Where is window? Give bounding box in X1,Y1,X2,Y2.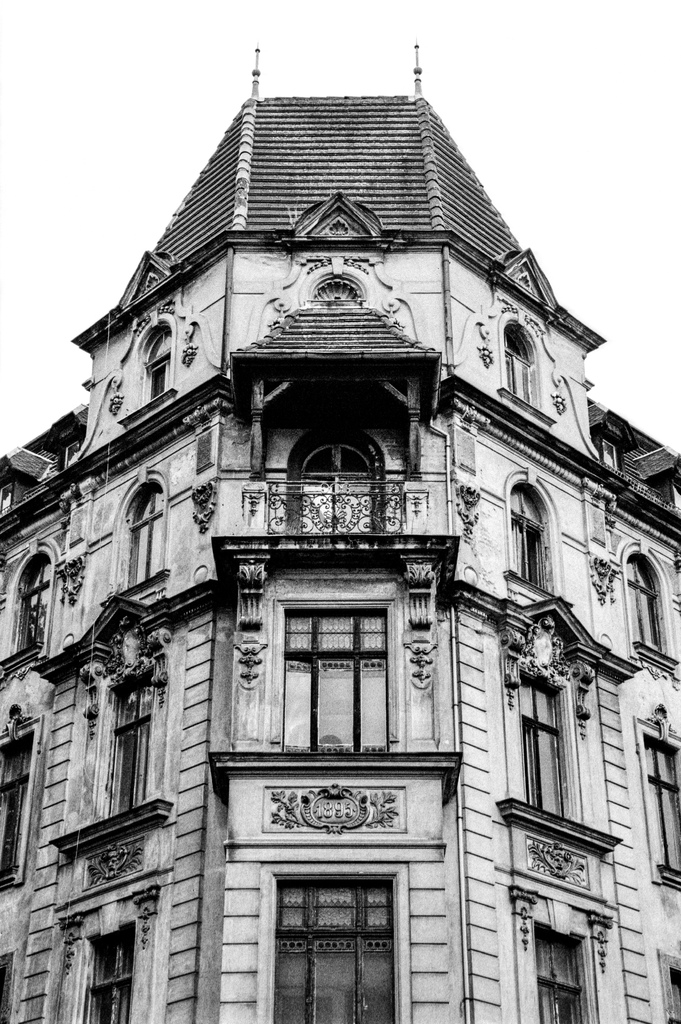
495,322,560,424.
